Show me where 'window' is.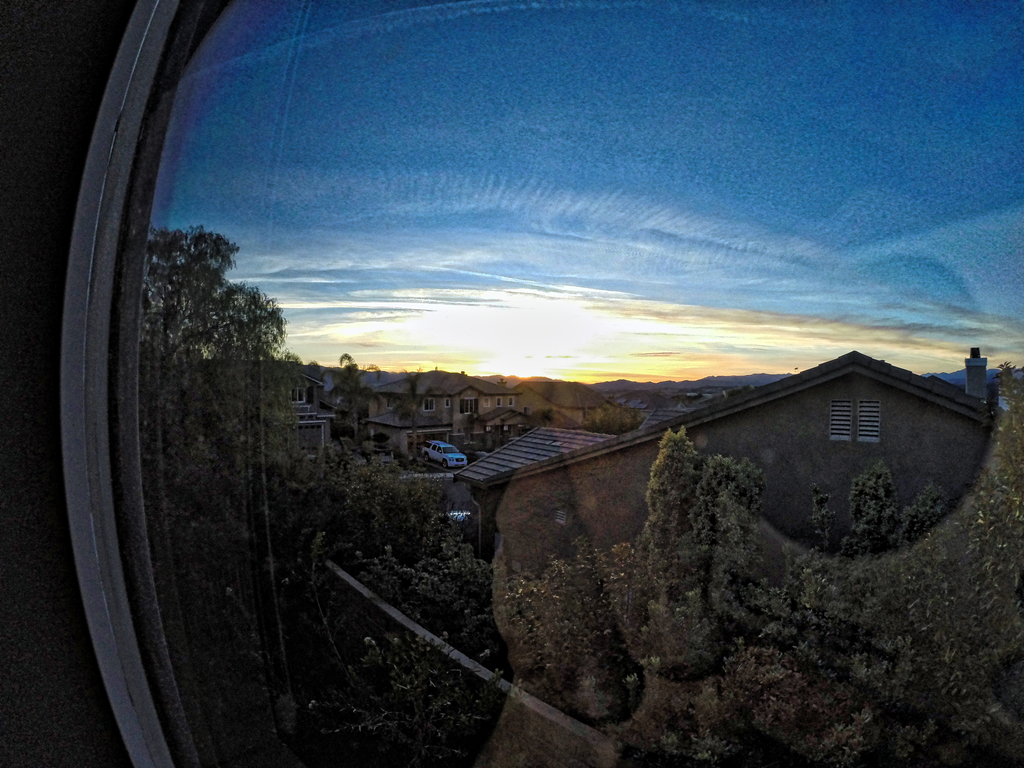
'window' is at x1=424, y1=399, x2=434, y2=410.
